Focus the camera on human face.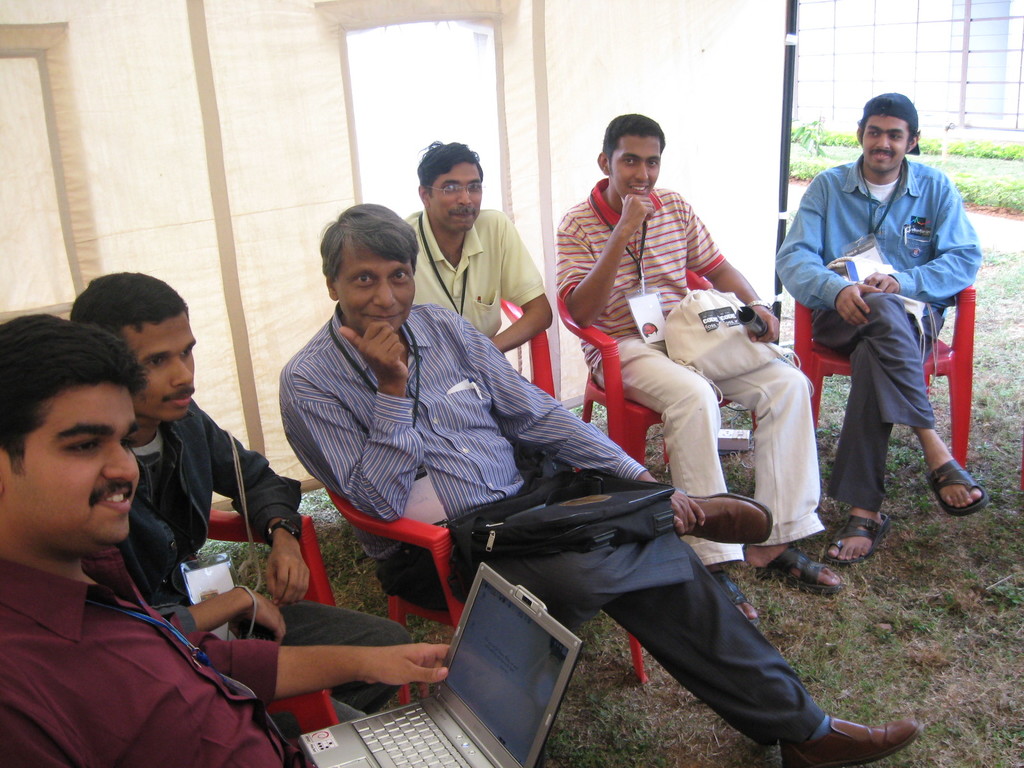
Focus region: 607/133/664/196.
